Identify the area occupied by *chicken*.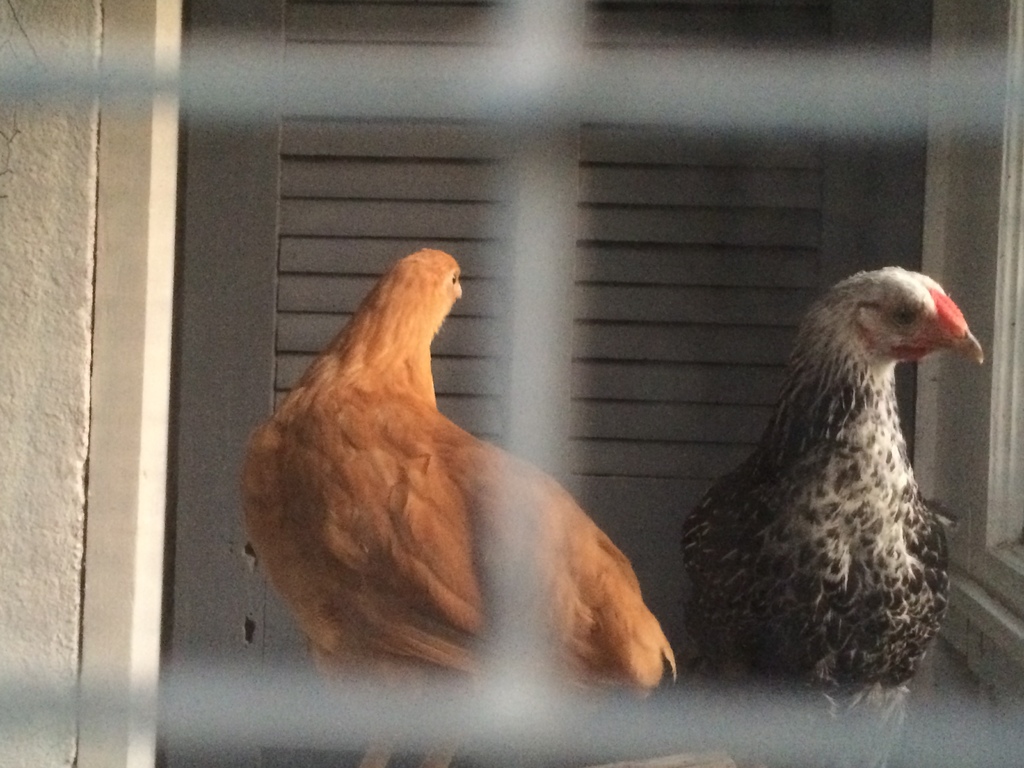
Area: crop(668, 251, 978, 721).
